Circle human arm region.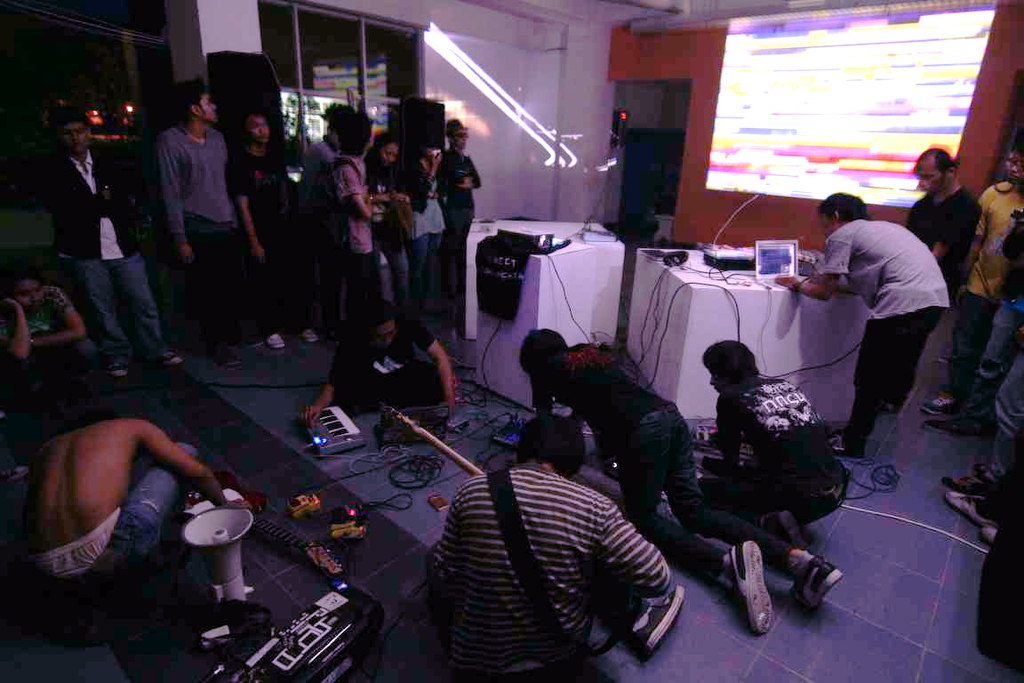
Region: 341/161/377/216.
